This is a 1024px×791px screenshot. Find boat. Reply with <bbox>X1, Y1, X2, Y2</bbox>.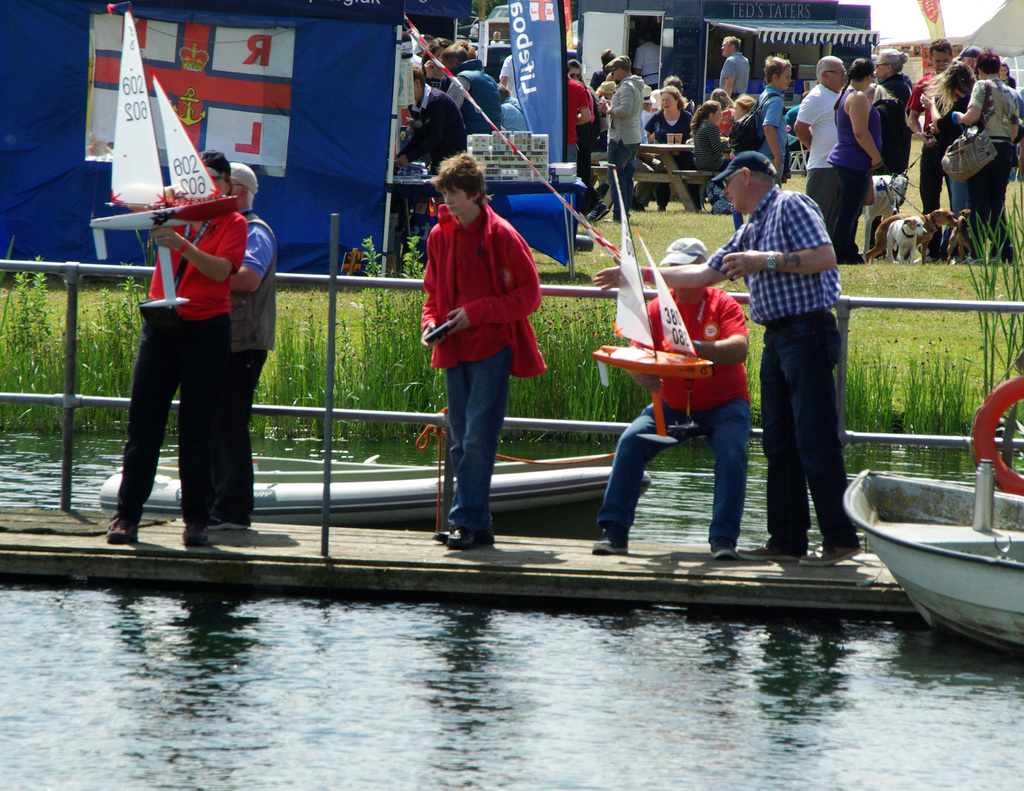
<bbox>863, 450, 1023, 628</bbox>.
